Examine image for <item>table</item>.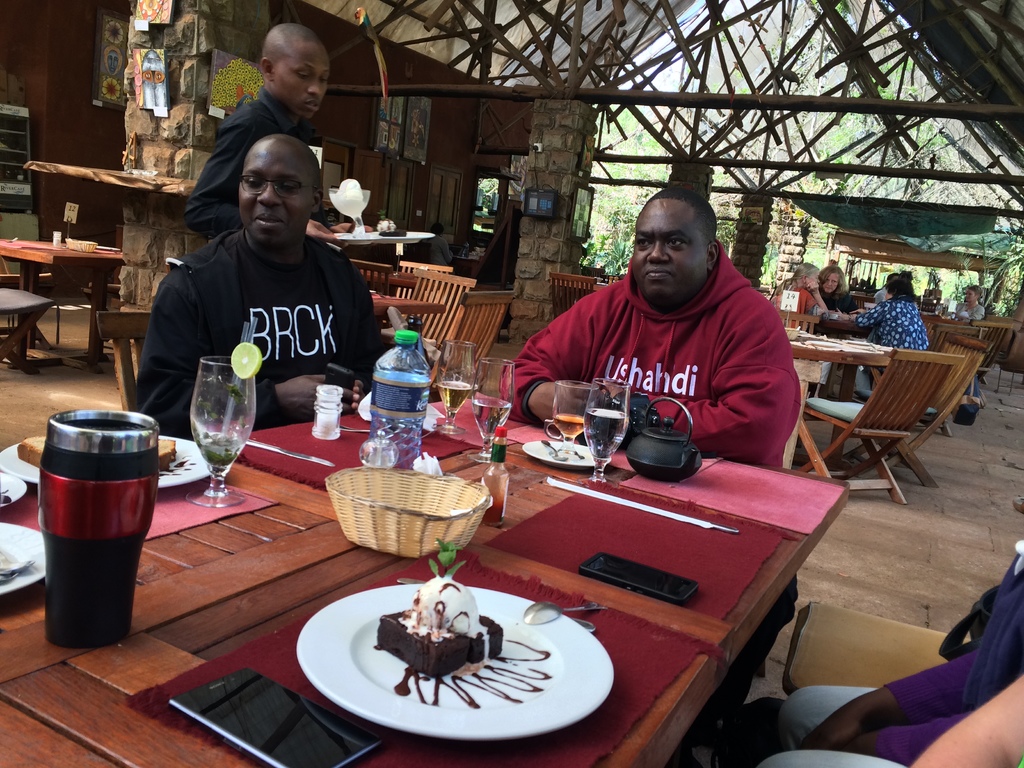
Examination result: region(17, 356, 892, 759).
